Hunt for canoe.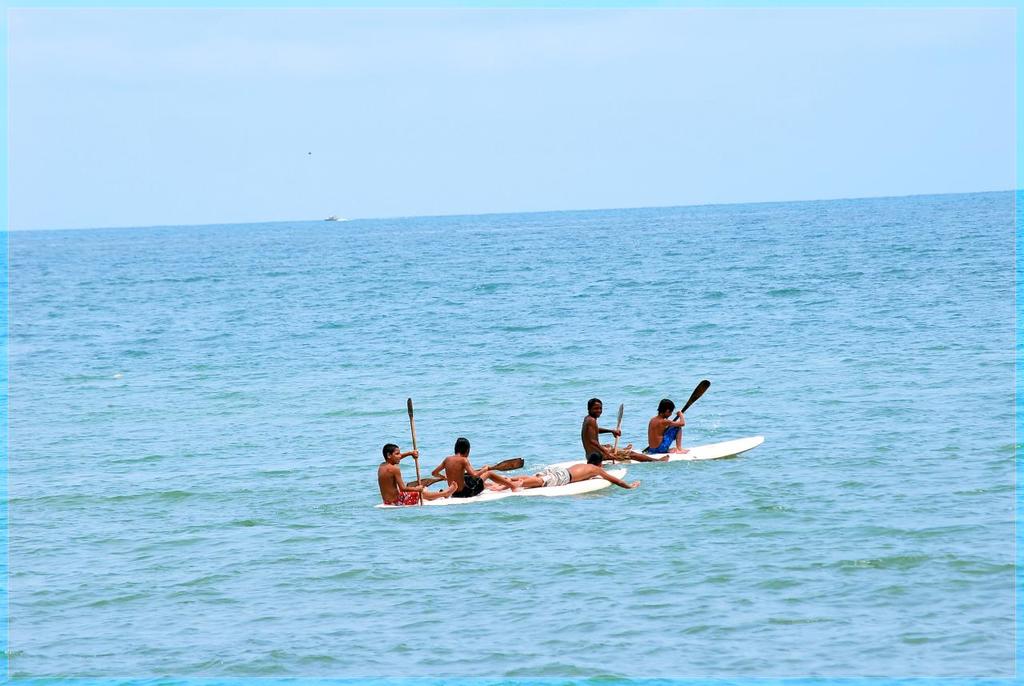
Hunted down at [left=552, top=434, right=764, bottom=471].
